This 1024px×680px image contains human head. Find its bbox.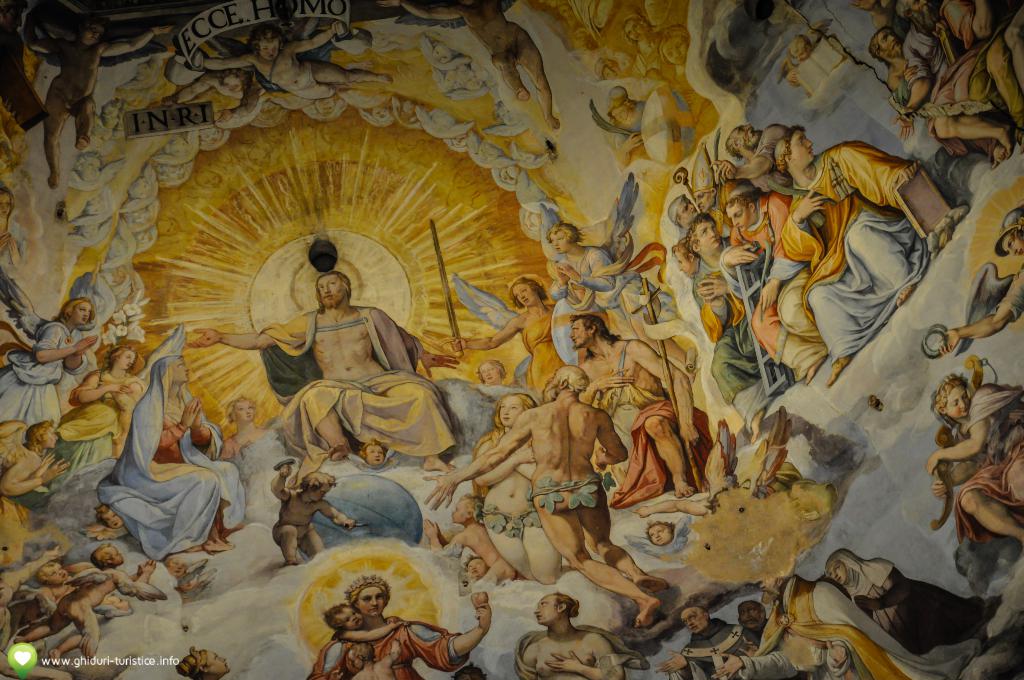
[left=535, top=593, right=578, bottom=626].
